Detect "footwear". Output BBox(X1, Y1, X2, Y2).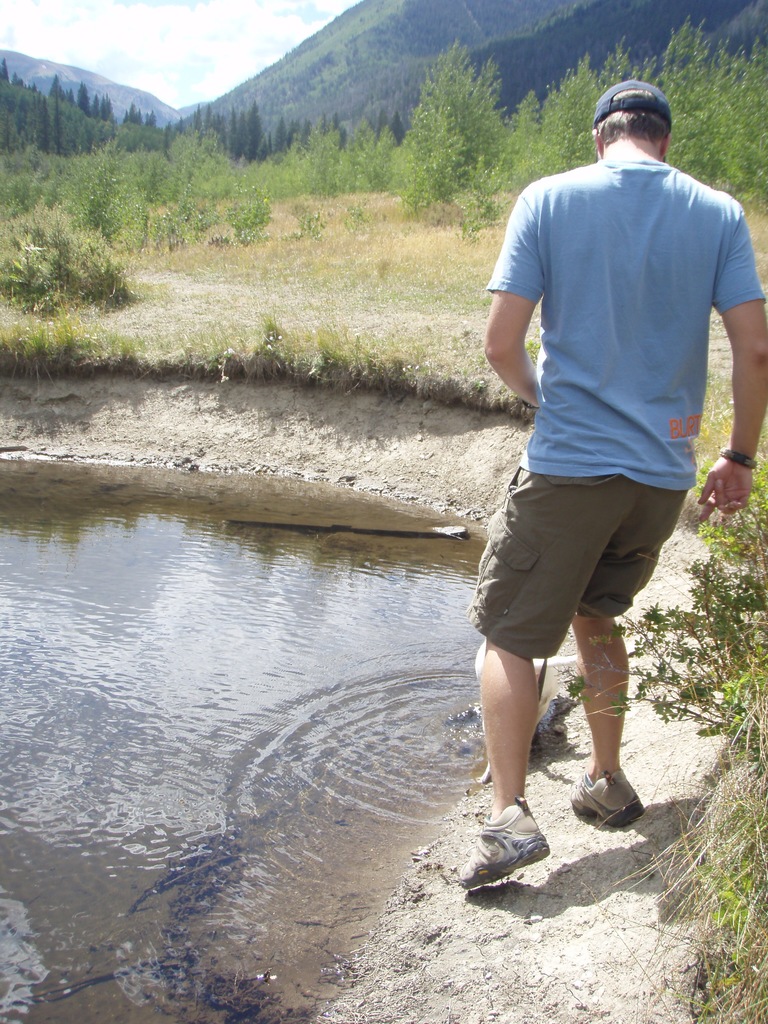
BBox(454, 794, 556, 900).
